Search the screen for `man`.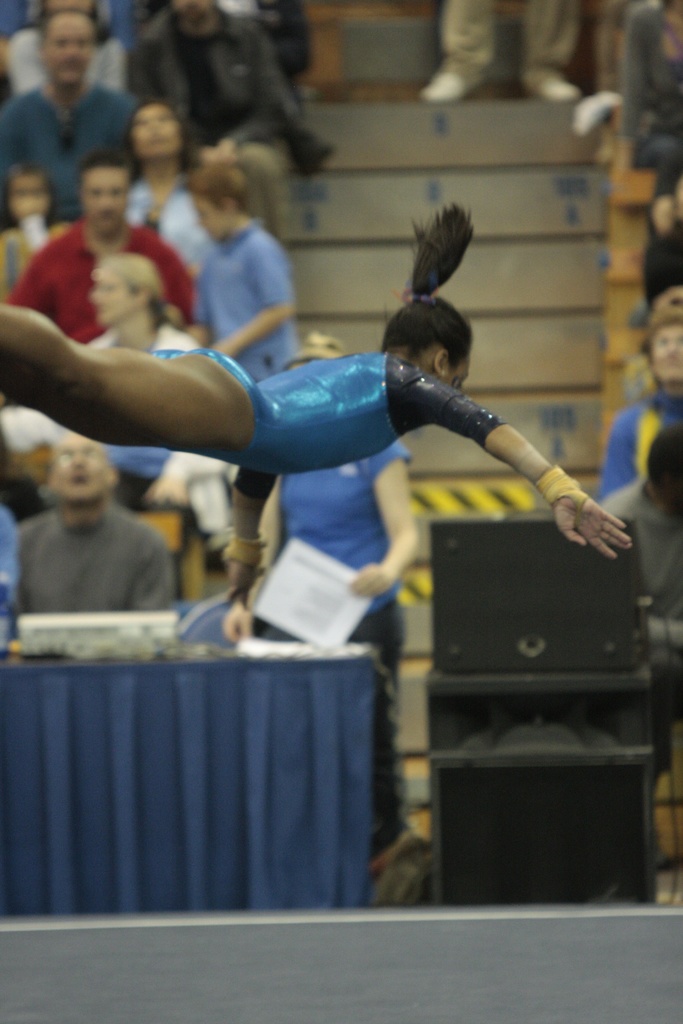
Found at [188,162,314,390].
